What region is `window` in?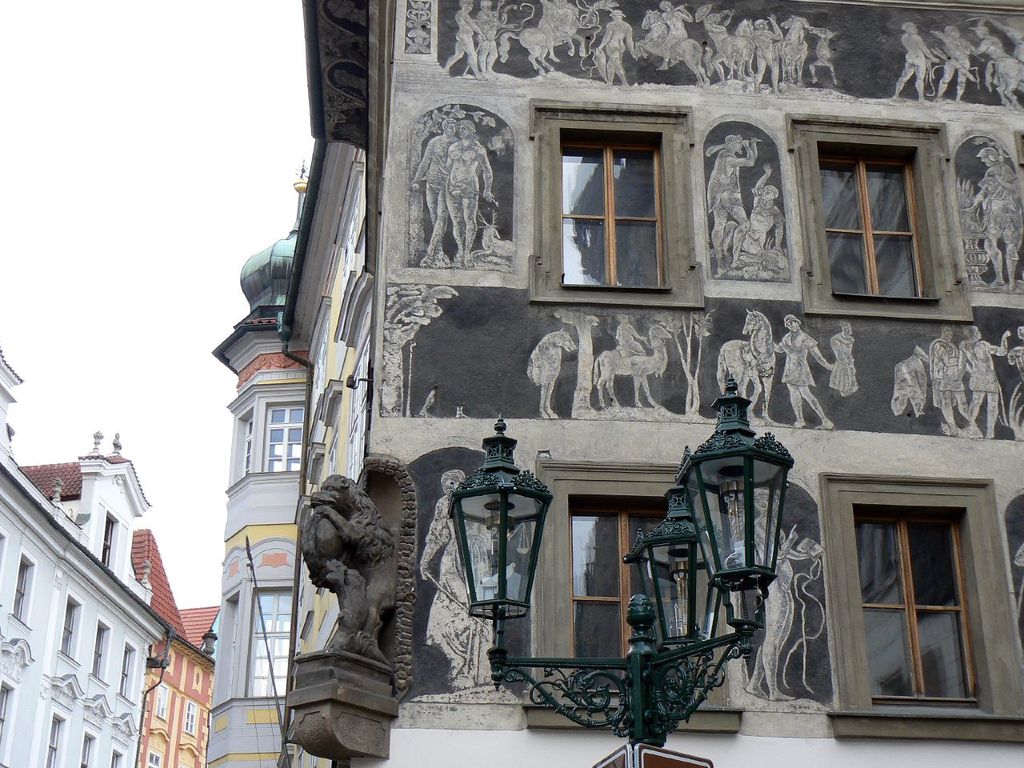
<bbox>92, 616, 114, 684</bbox>.
